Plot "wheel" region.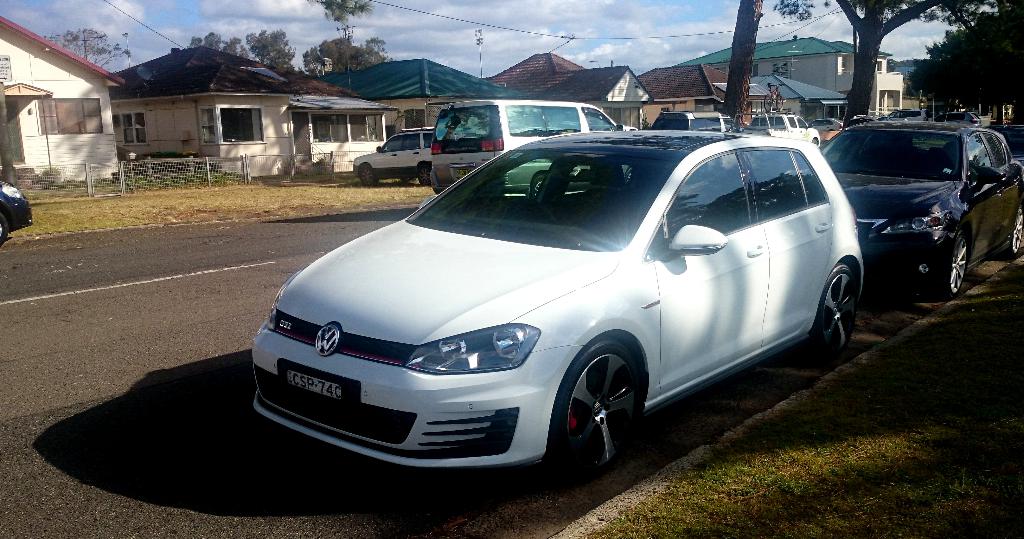
Plotted at crop(948, 231, 968, 299).
